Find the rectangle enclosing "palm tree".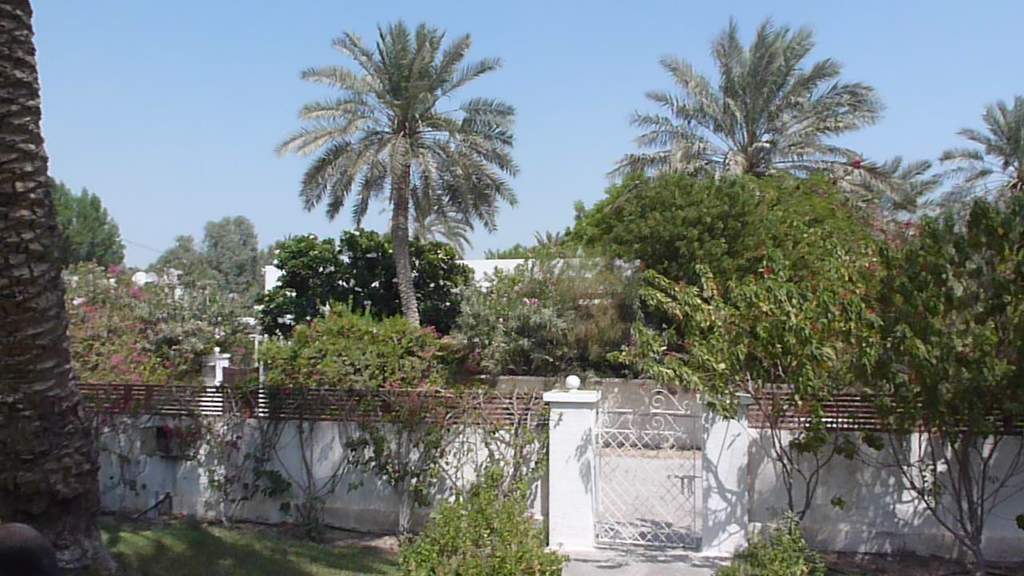
(619,12,886,245).
